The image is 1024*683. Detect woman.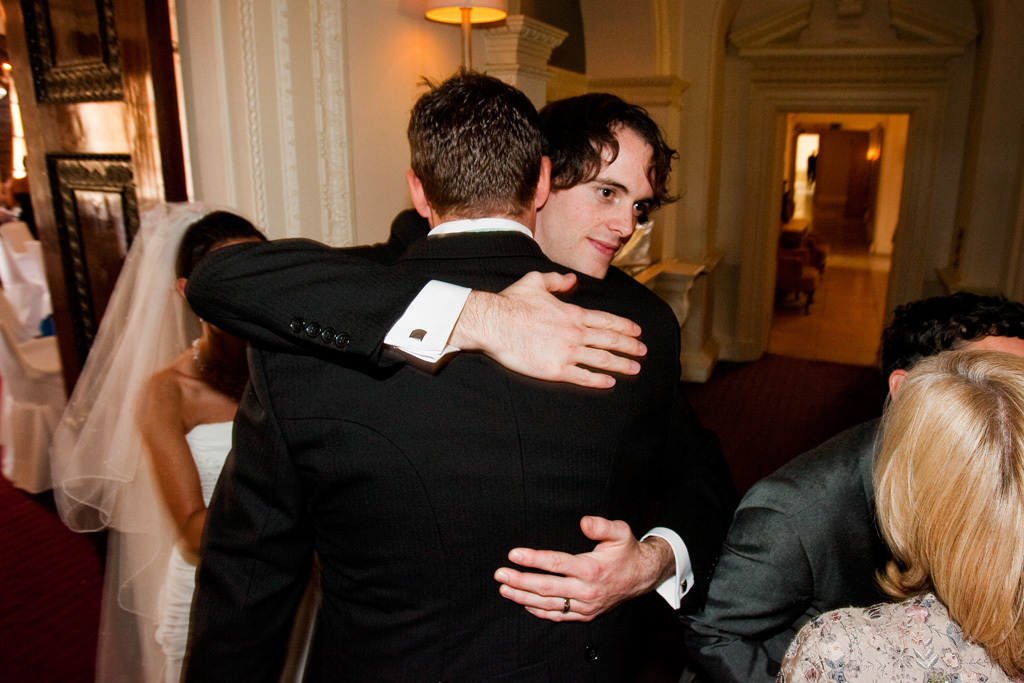
Detection: left=772, top=343, right=1023, bottom=682.
